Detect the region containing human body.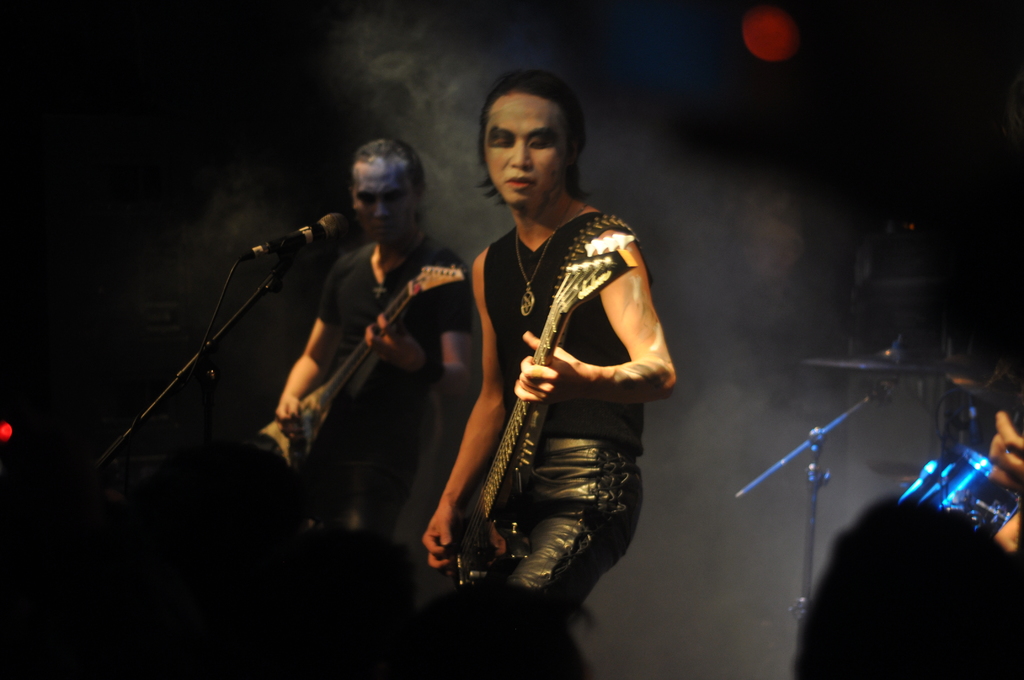
295/227/472/622.
